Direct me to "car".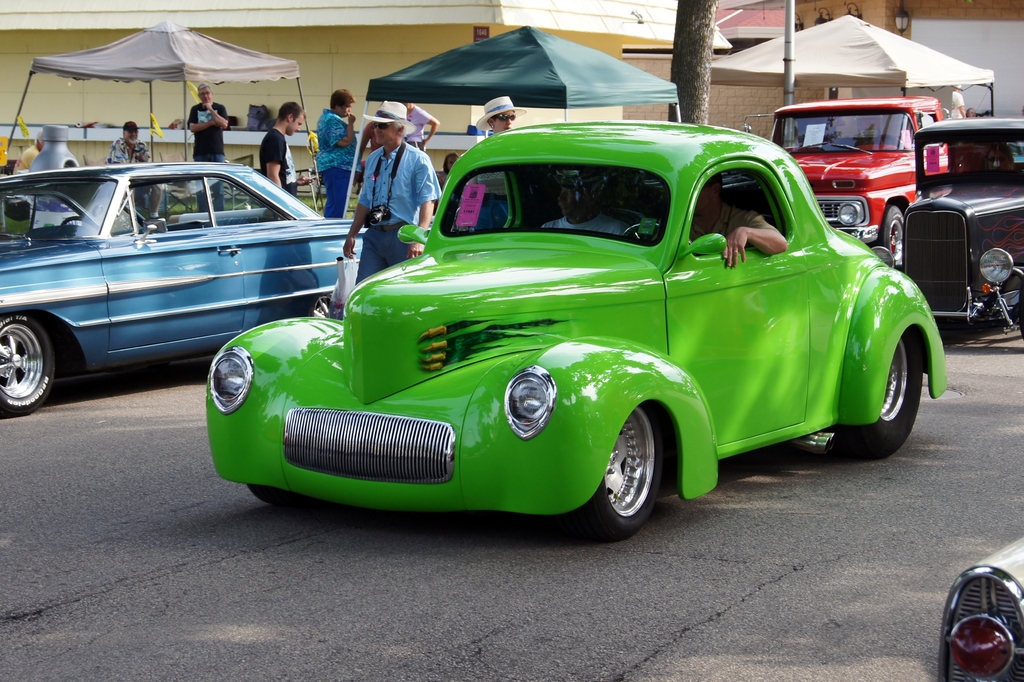
Direction: (0, 149, 376, 414).
